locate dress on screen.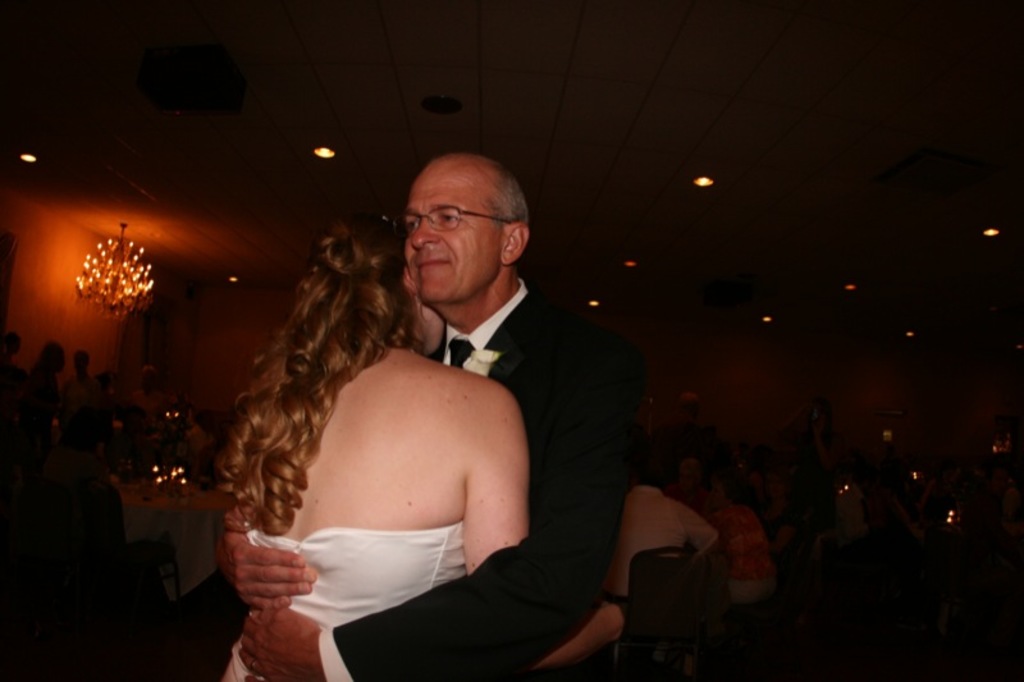
On screen at 221:517:467:681.
